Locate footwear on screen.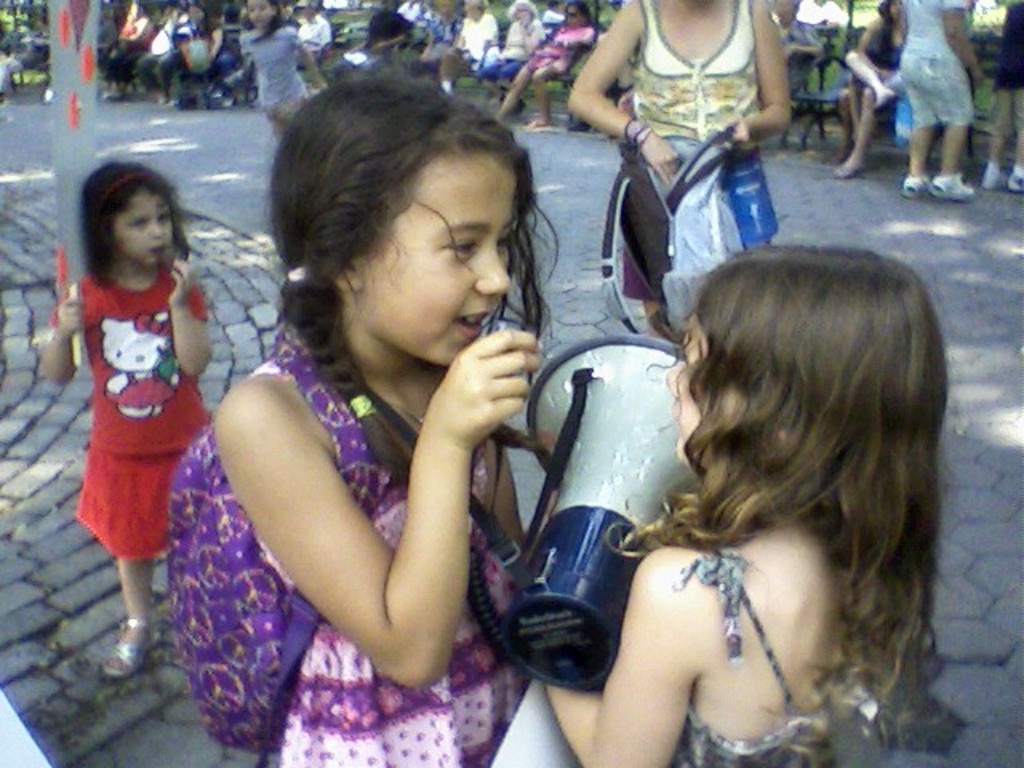
On screen at (left=827, top=154, right=872, bottom=182).
